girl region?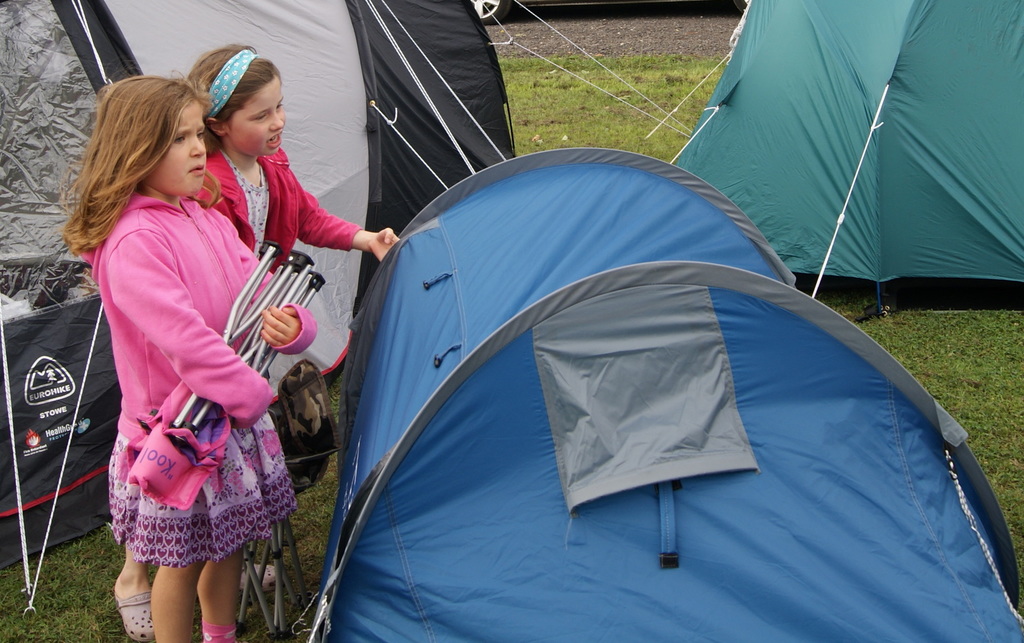
bbox=[181, 42, 398, 598]
